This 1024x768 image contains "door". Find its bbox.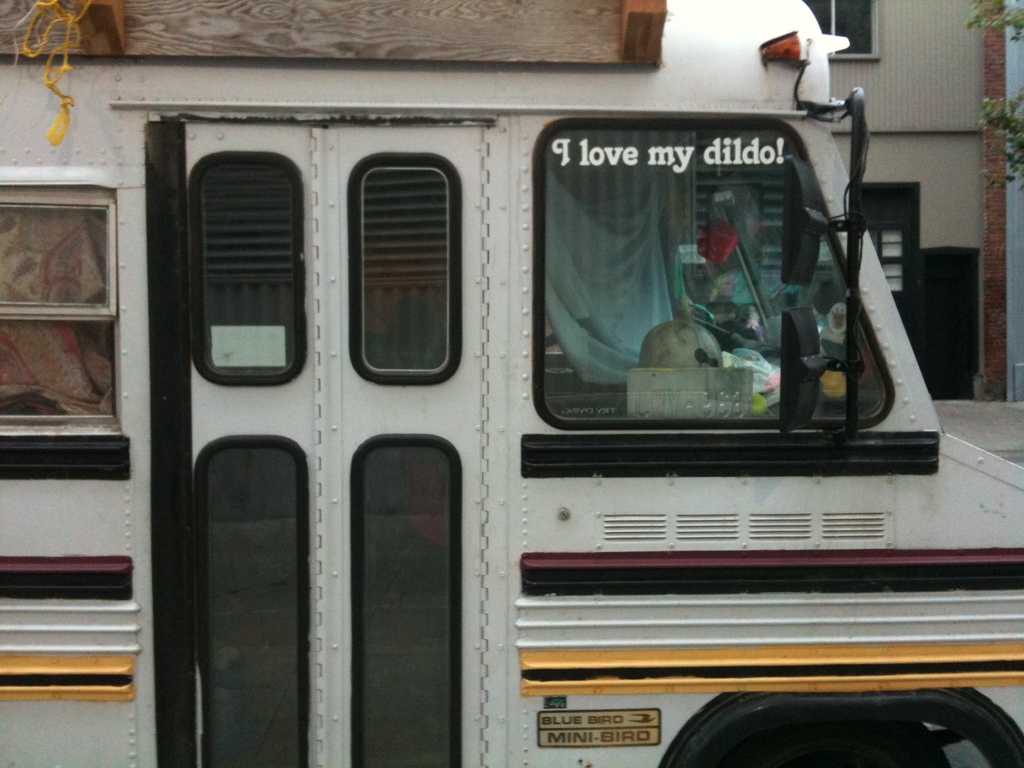
box(328, 118, 493, 767).
